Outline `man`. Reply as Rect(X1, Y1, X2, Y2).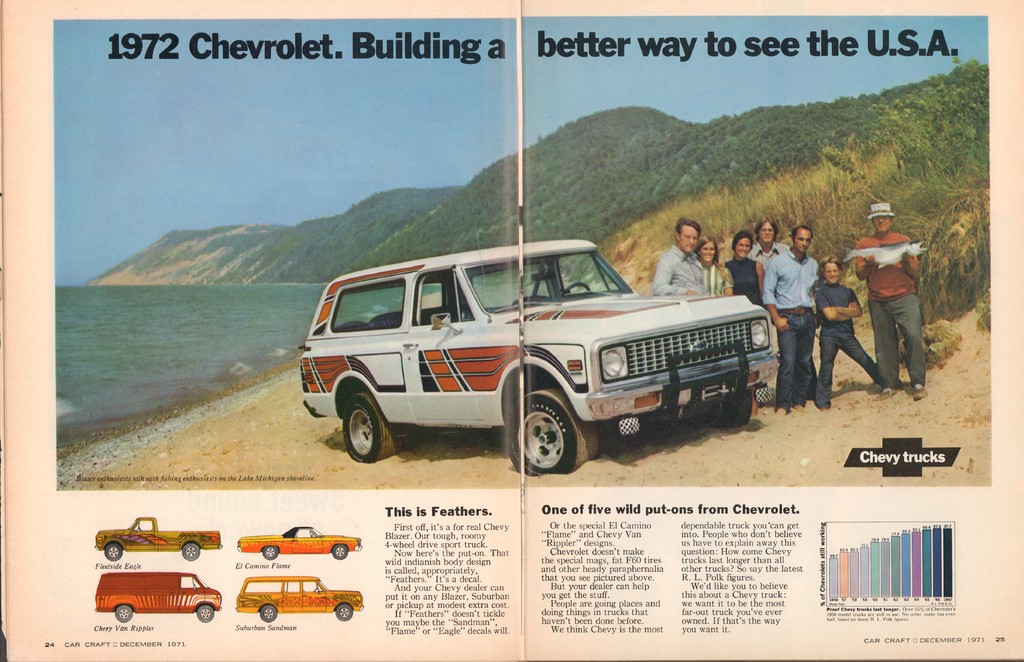
Rect(747, 214, 820, 403).
